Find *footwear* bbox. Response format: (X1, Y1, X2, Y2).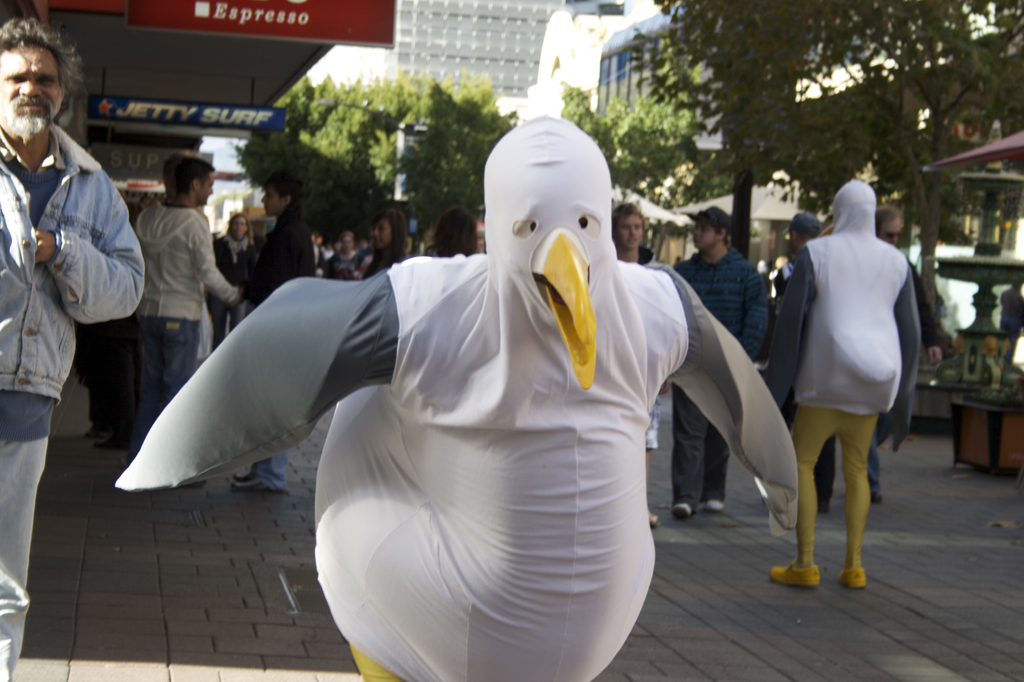
(842, 569, 869, 588).
